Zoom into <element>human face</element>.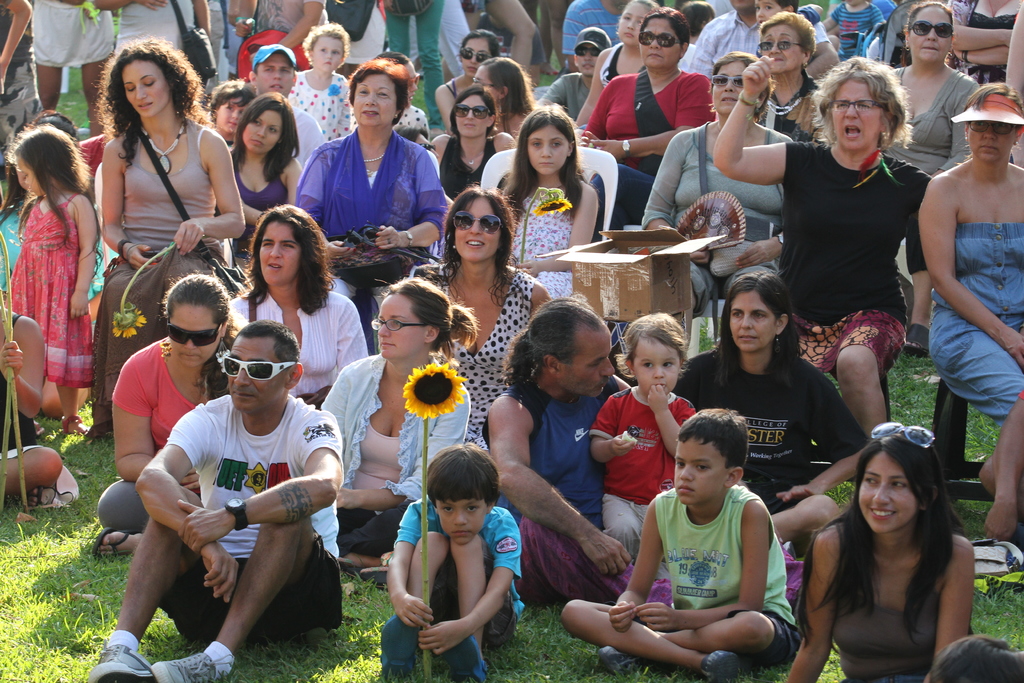
Zoom target: pyautogui.locateOnScreen(761, 24, 804, 73).
